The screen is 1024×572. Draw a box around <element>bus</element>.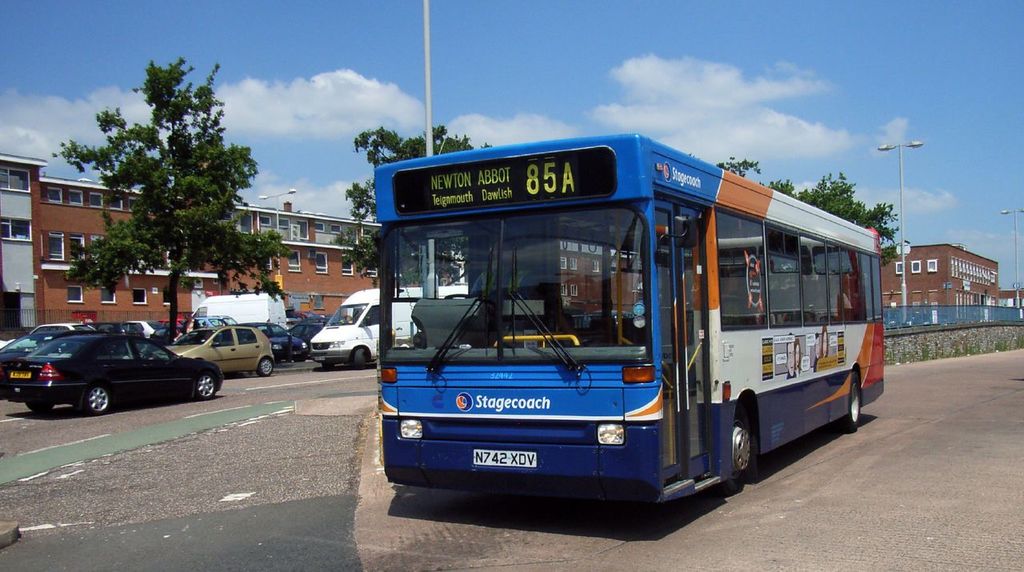
region(374, 128, 887, 508).
